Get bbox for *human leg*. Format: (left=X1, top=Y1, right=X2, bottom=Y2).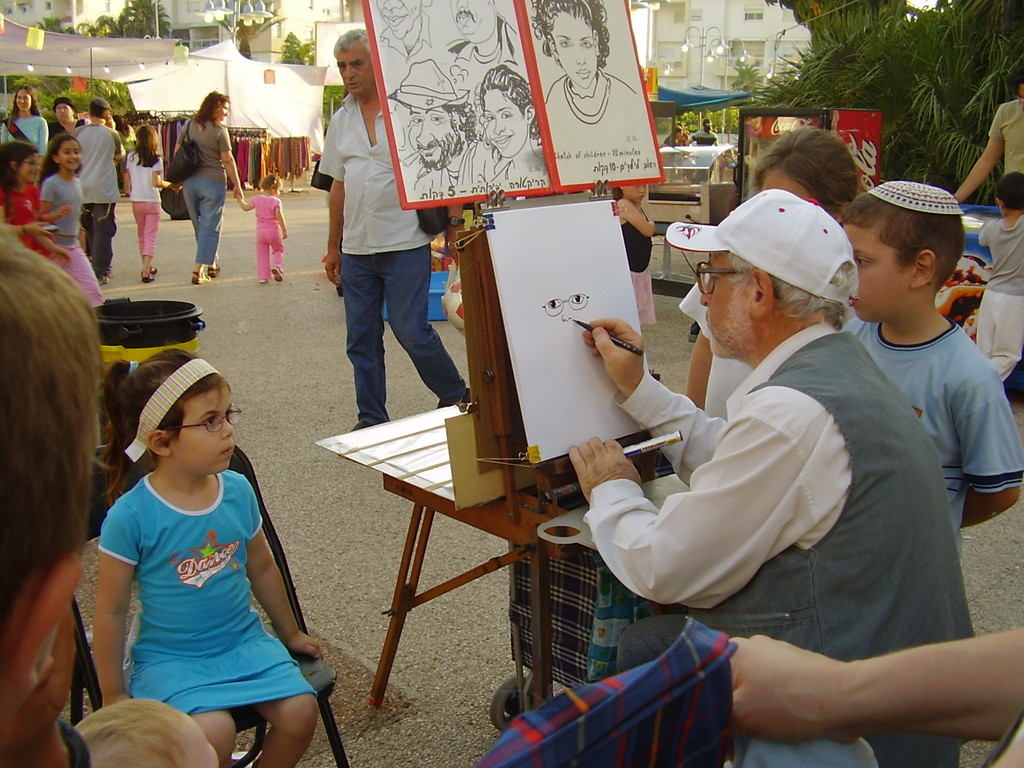
(left=190, top=170, right=227, bottom=284).
